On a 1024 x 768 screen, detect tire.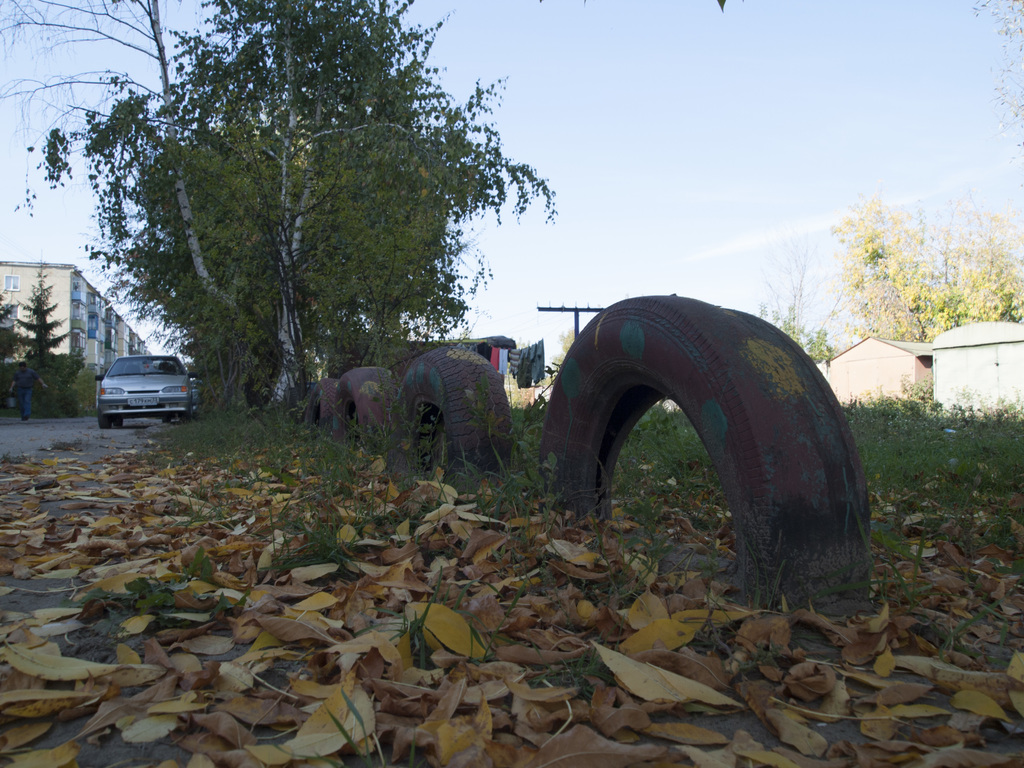
(x1=333, y1=368, x2=396, y2=443).
